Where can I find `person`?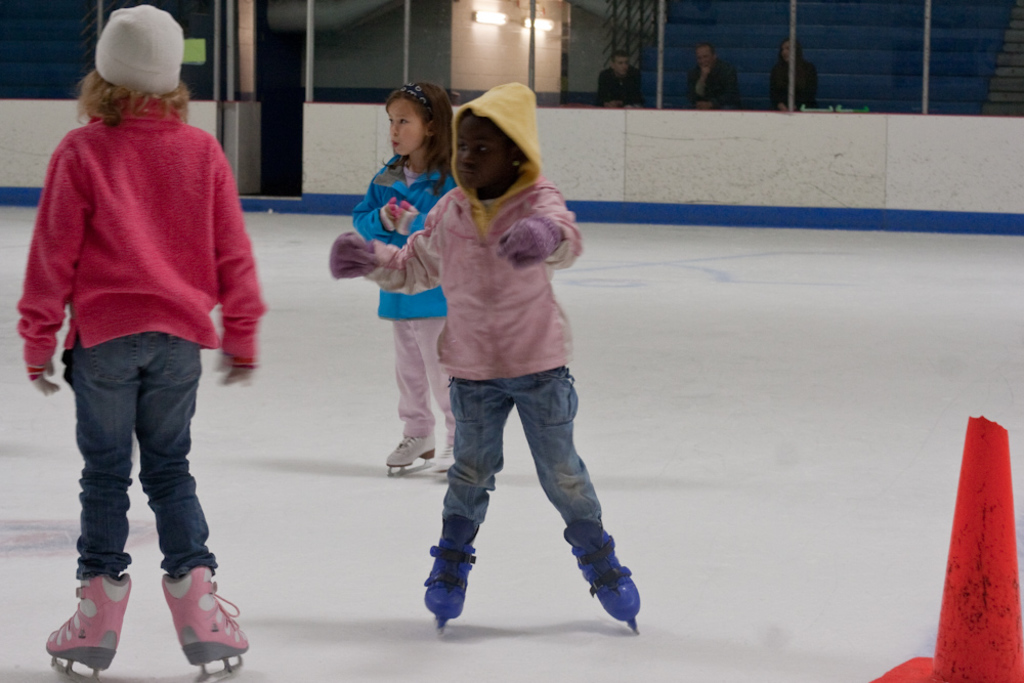
You can find it at (329, 87, 652, 632).
